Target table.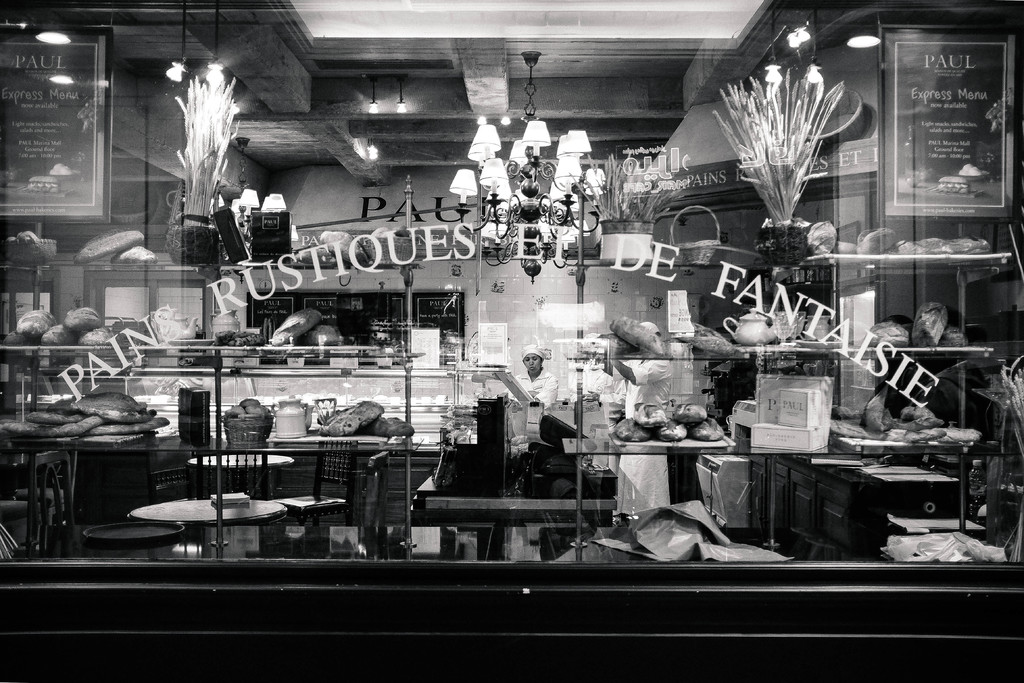
Target region: box(121, 473, 321, 570).
